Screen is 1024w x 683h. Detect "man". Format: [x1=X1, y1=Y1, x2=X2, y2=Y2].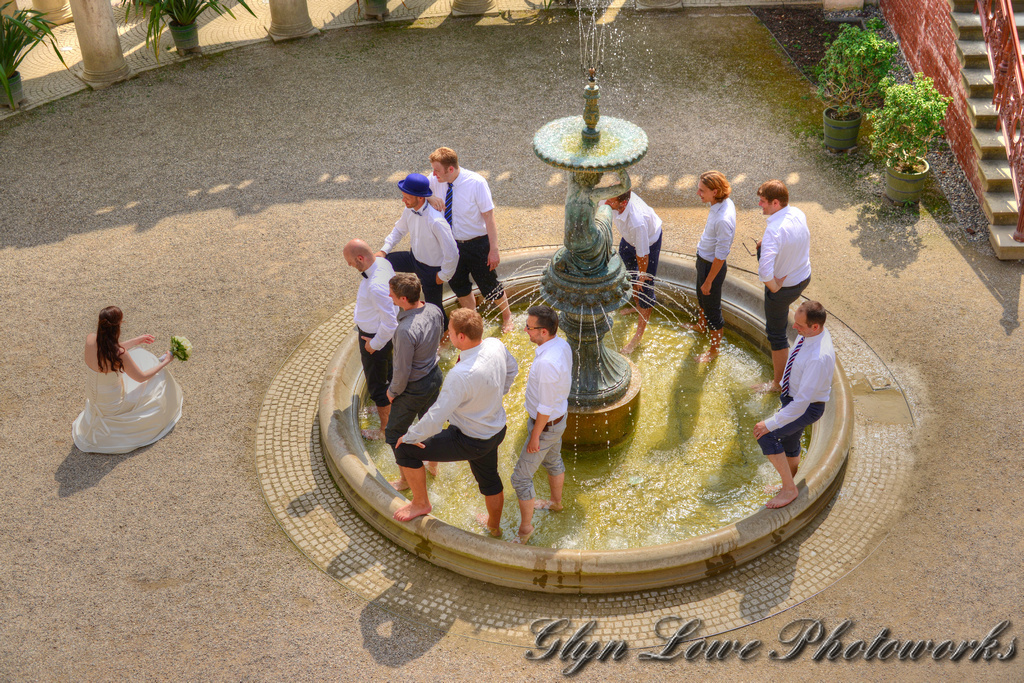
[x1=392, y1=309, x2=521, y2=542].
